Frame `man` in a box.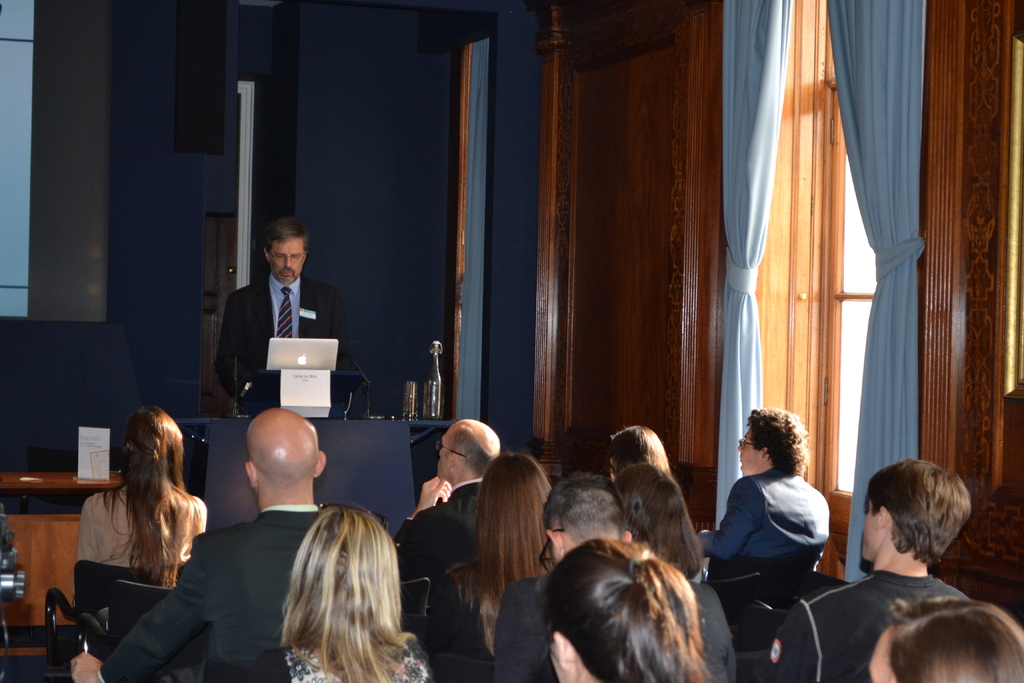
<region>486, 471, 738, 682</region>.
